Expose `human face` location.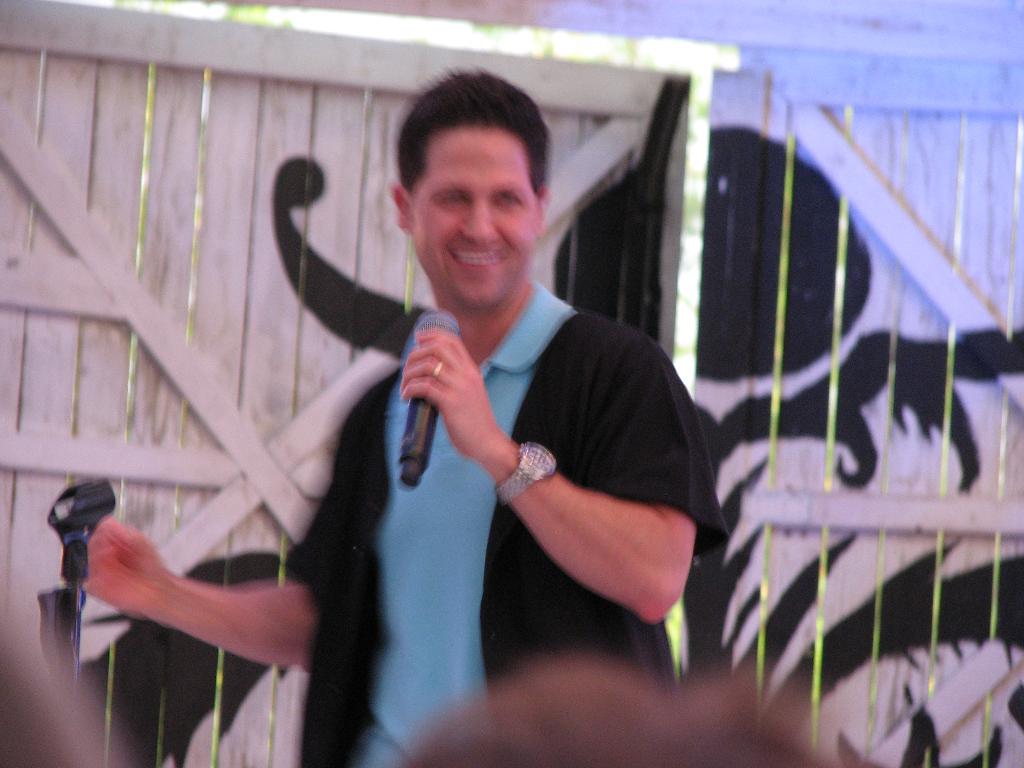
Exposed at (left=404, top=125, right=540, bottom=310).
